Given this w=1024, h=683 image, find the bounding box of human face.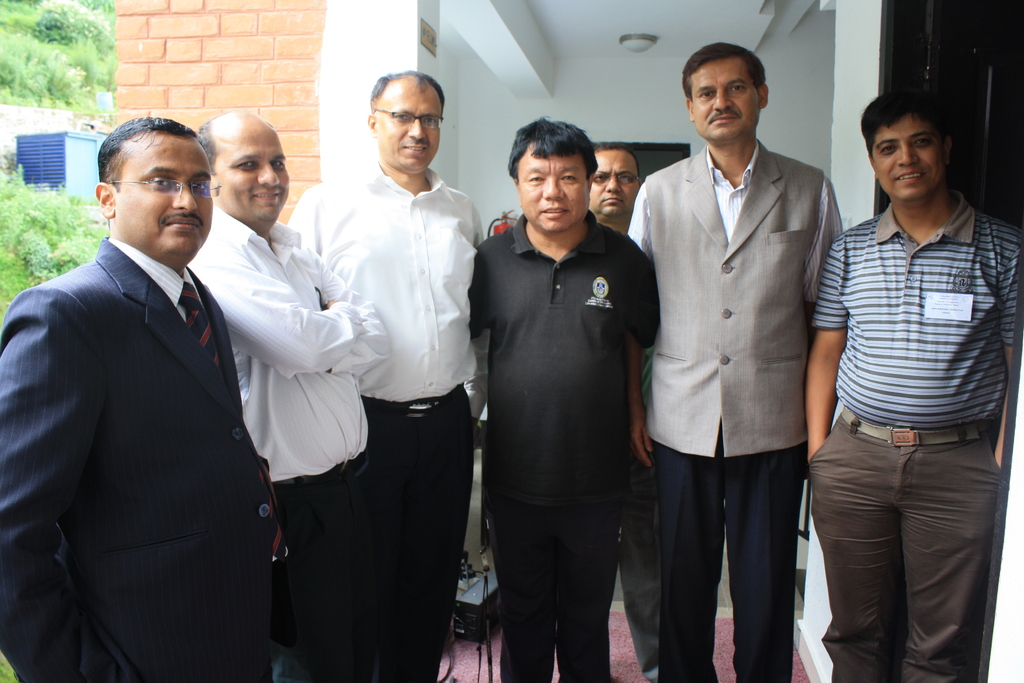
{"x1": 523, "y1": 156, "x2": 581, "y2": 229}.
